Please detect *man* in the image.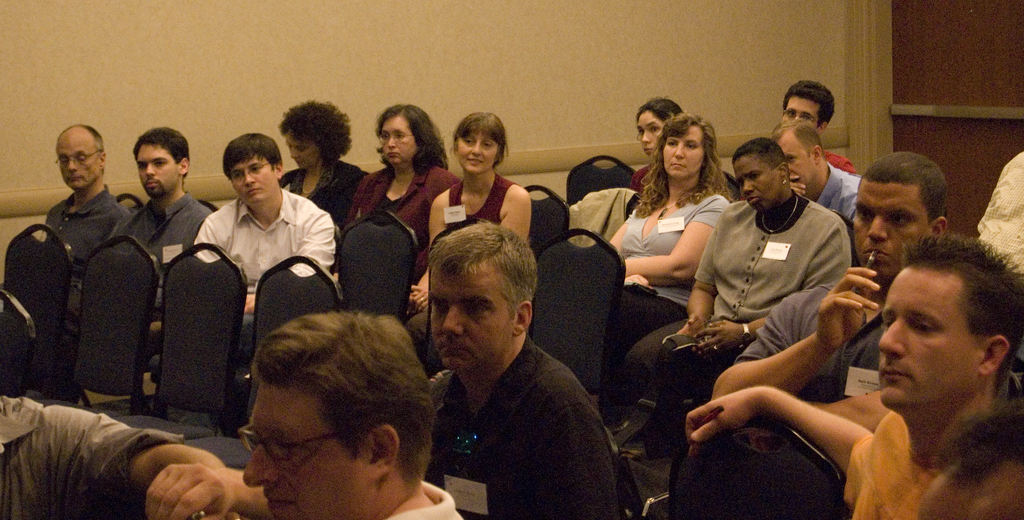
x1=783 y1=79 x2=856 y2=174.
